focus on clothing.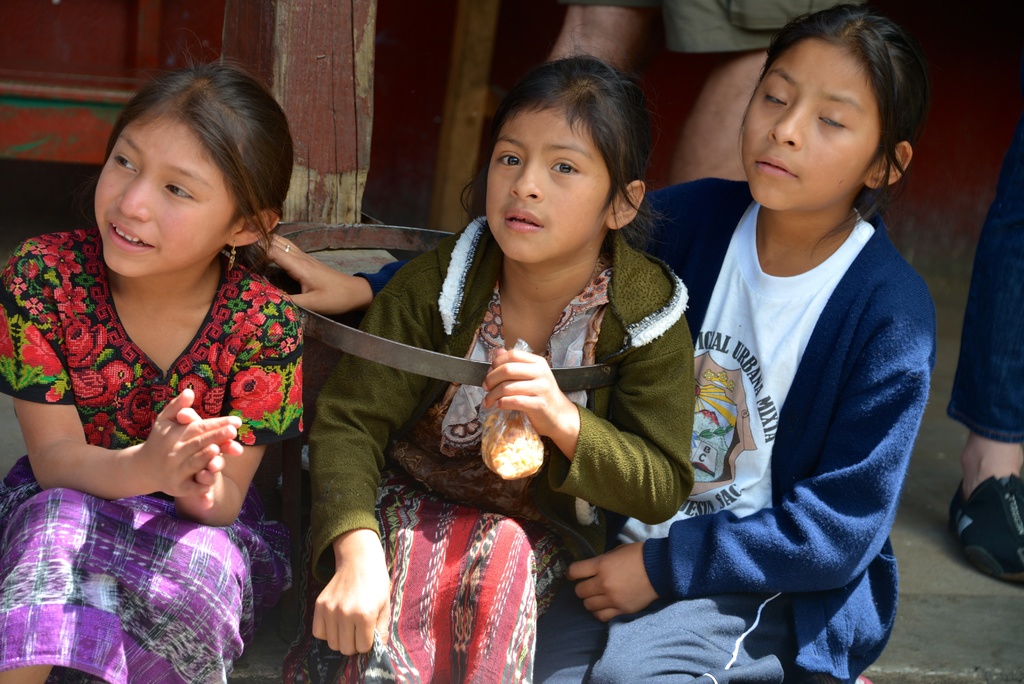
Focused at 351,161,941,683.
